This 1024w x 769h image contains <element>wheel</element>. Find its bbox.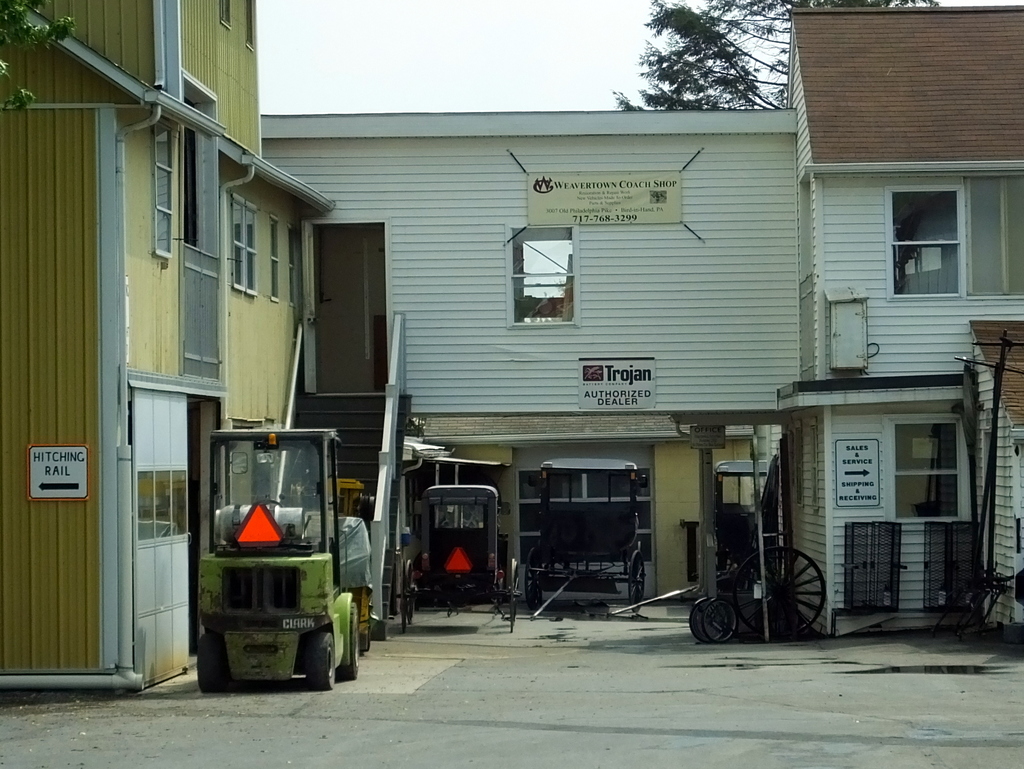
left=407, top=558, right=412, bottom=622.
